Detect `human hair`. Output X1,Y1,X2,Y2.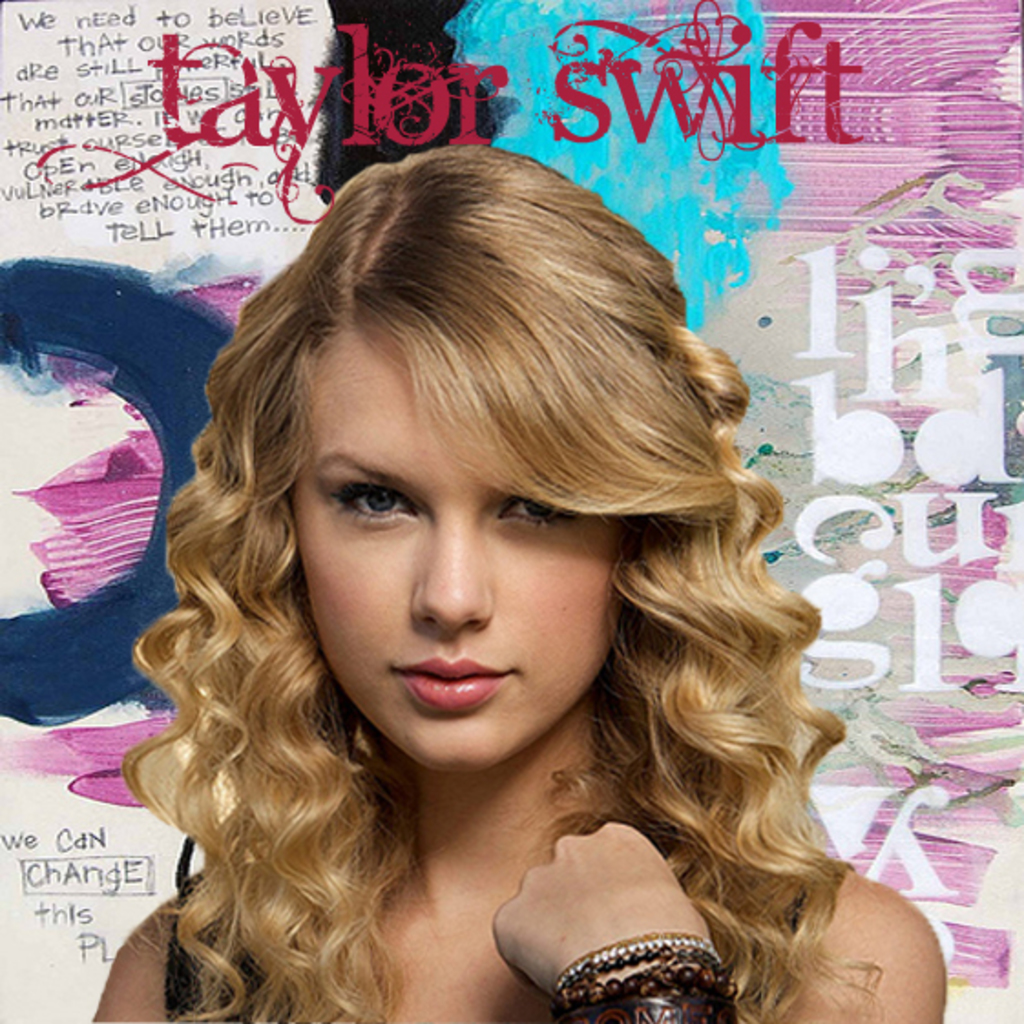
122,139,816,973.
